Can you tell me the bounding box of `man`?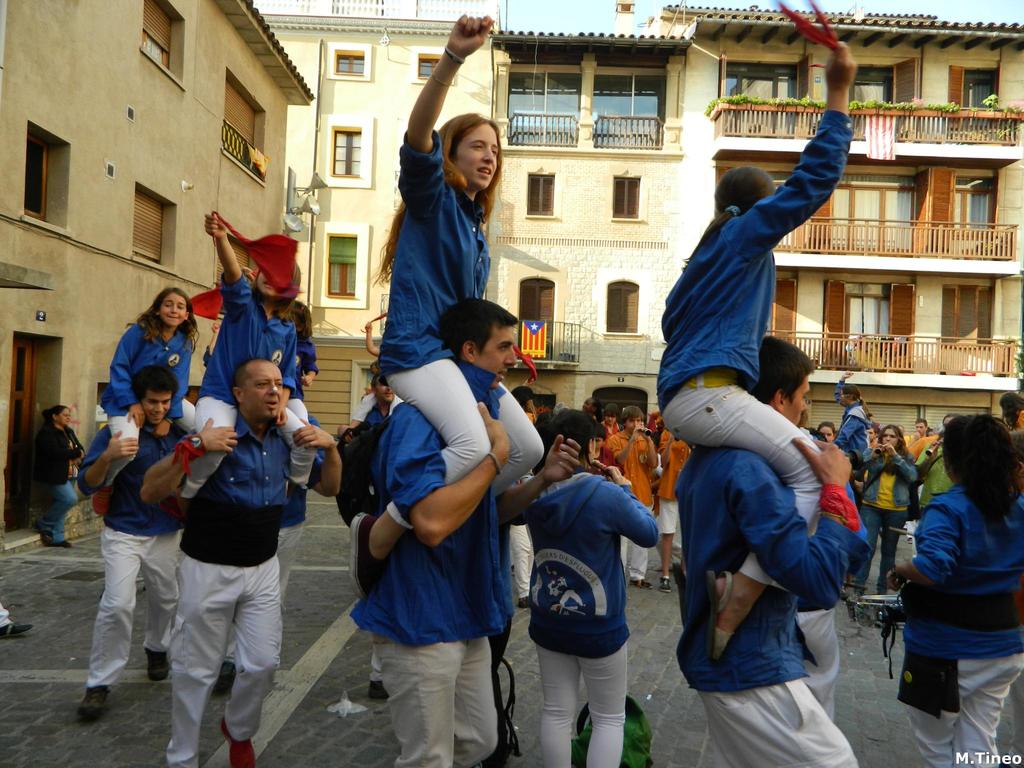
Rect(608, 404, 660, 590).
